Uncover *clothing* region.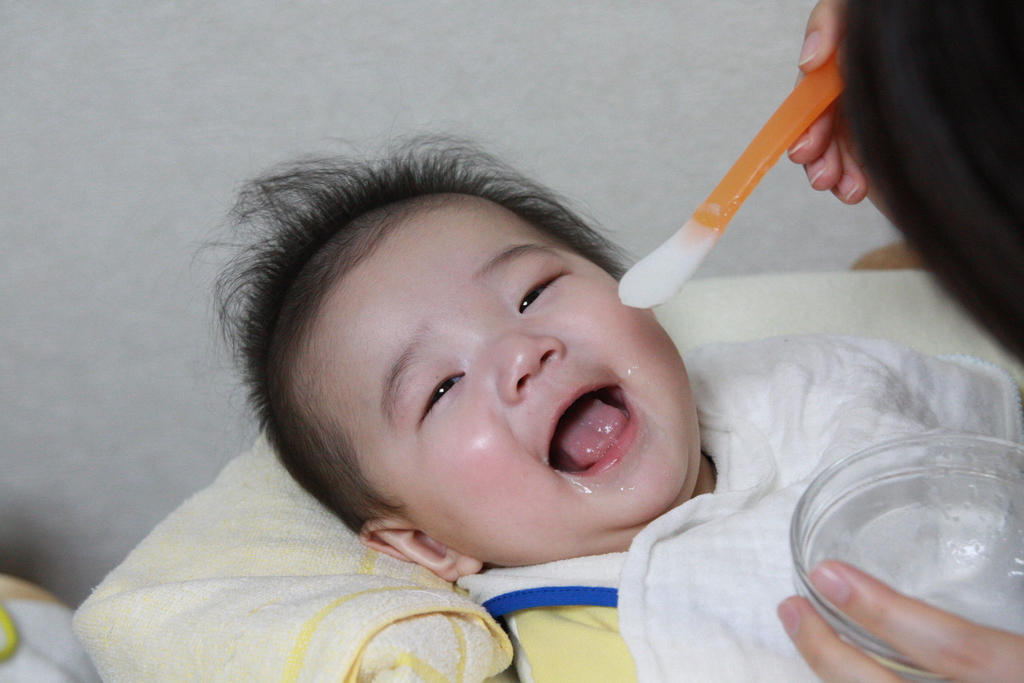
Uncovered: [left=0, top=575, right=106, bottom=682].
